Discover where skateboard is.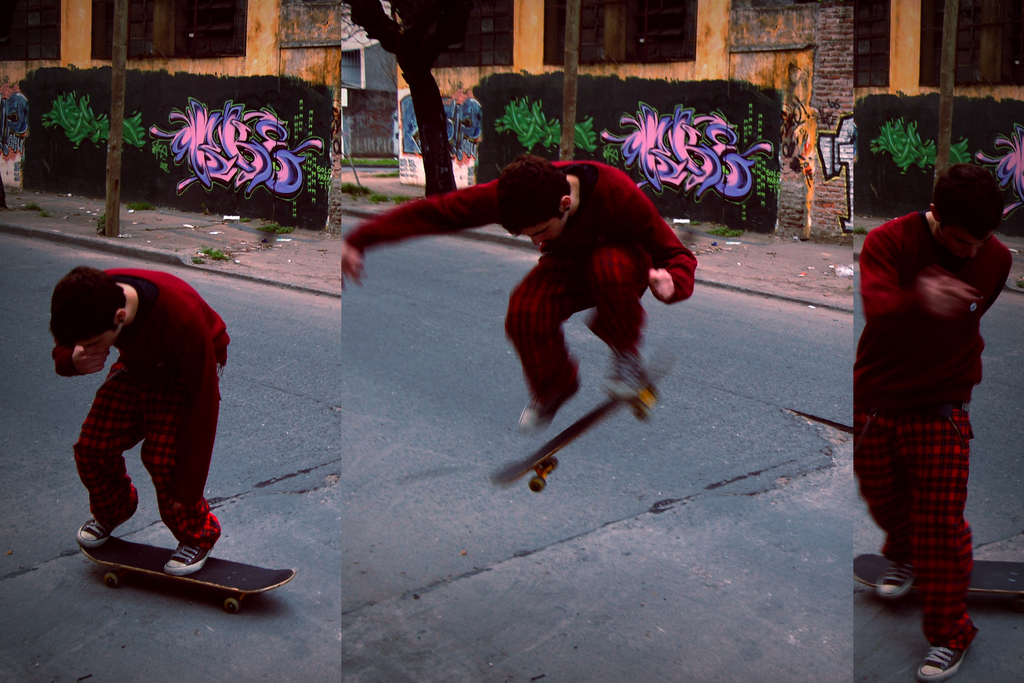
Discovered at box(486, 342, 680, 493).
